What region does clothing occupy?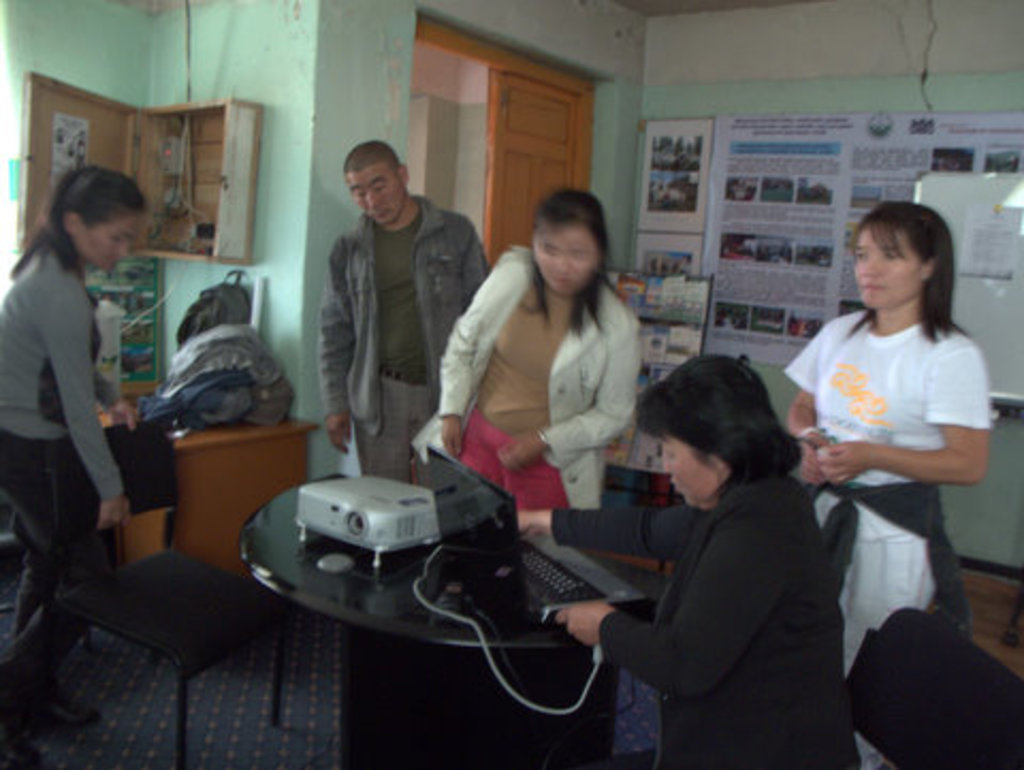
x1=311, y1=190, x2=491, y2=482.
